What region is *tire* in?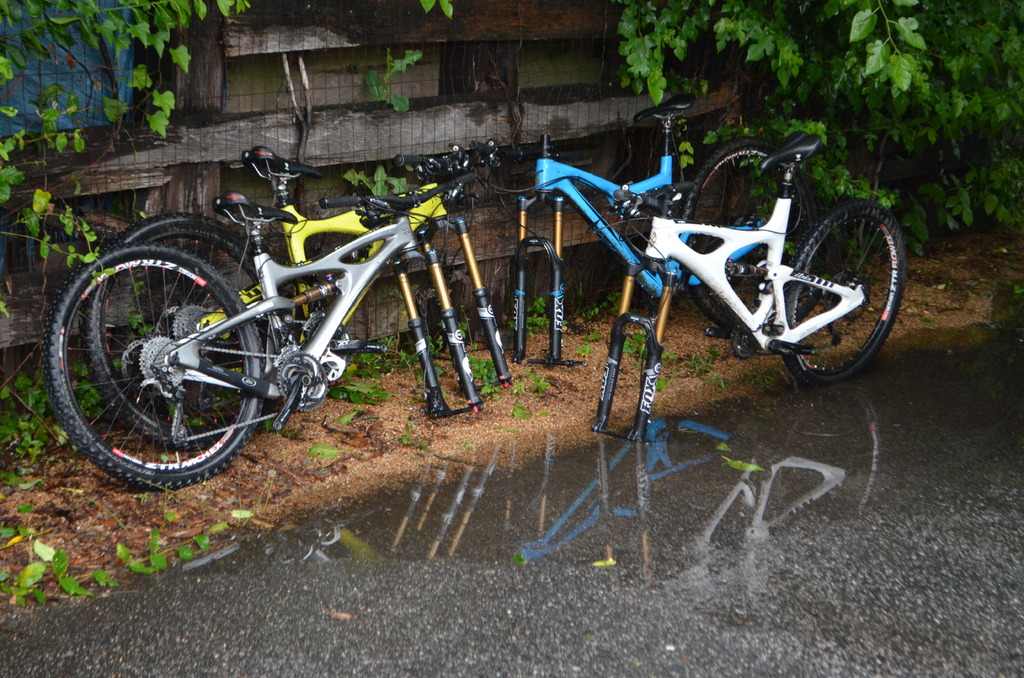
[683, 140, 822, 328].
